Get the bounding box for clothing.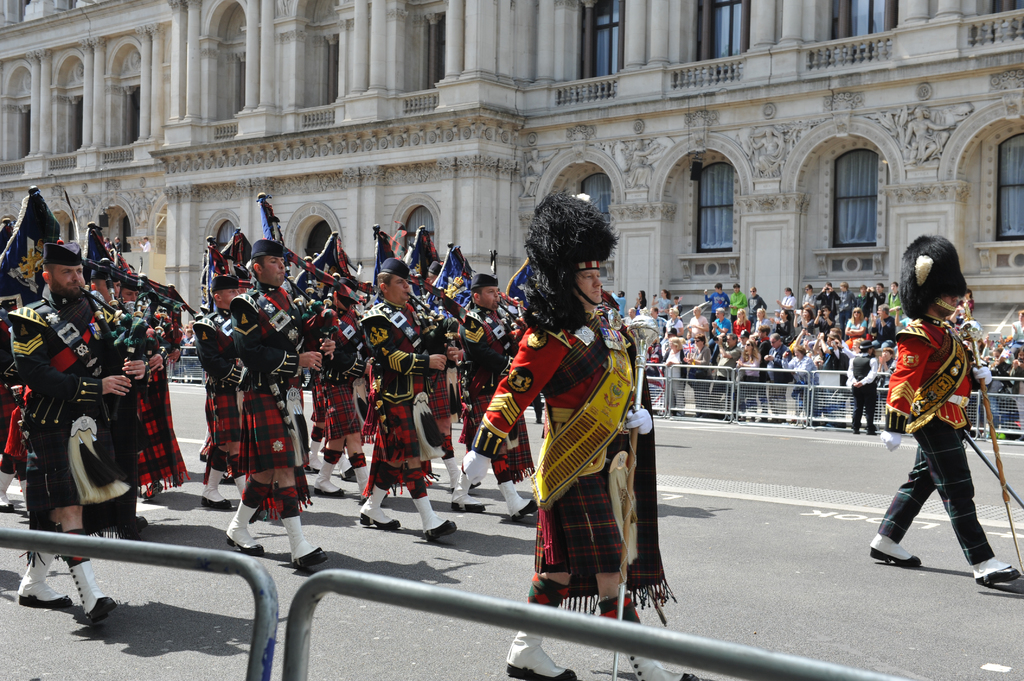
locate(874, 354, 895, 408).
